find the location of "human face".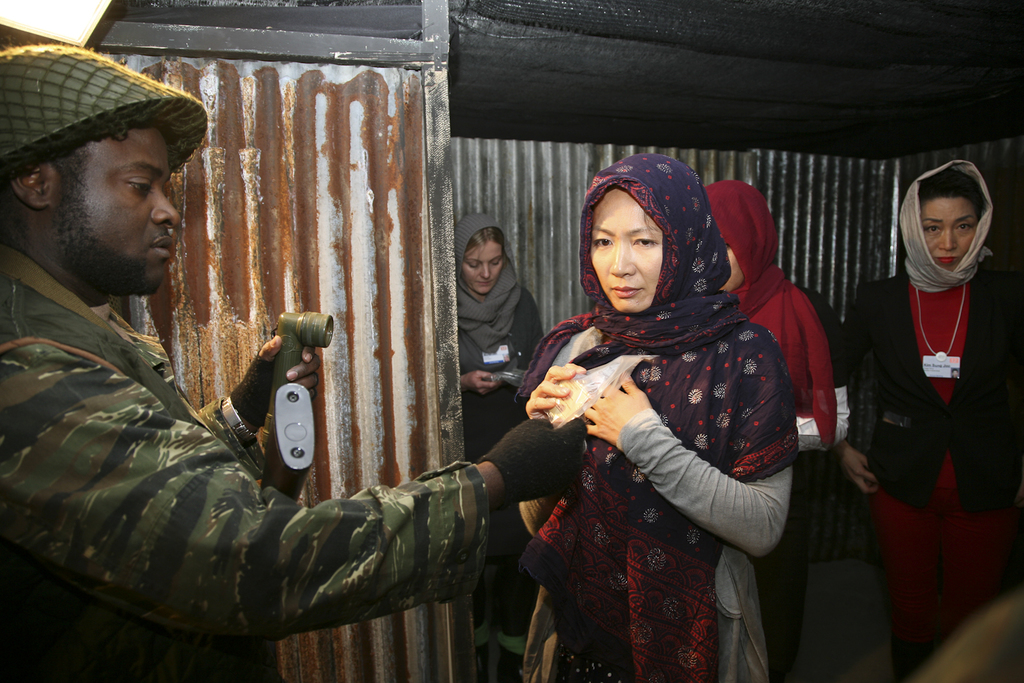
Location: (left=57, top=126, right=182, bottom=288).
